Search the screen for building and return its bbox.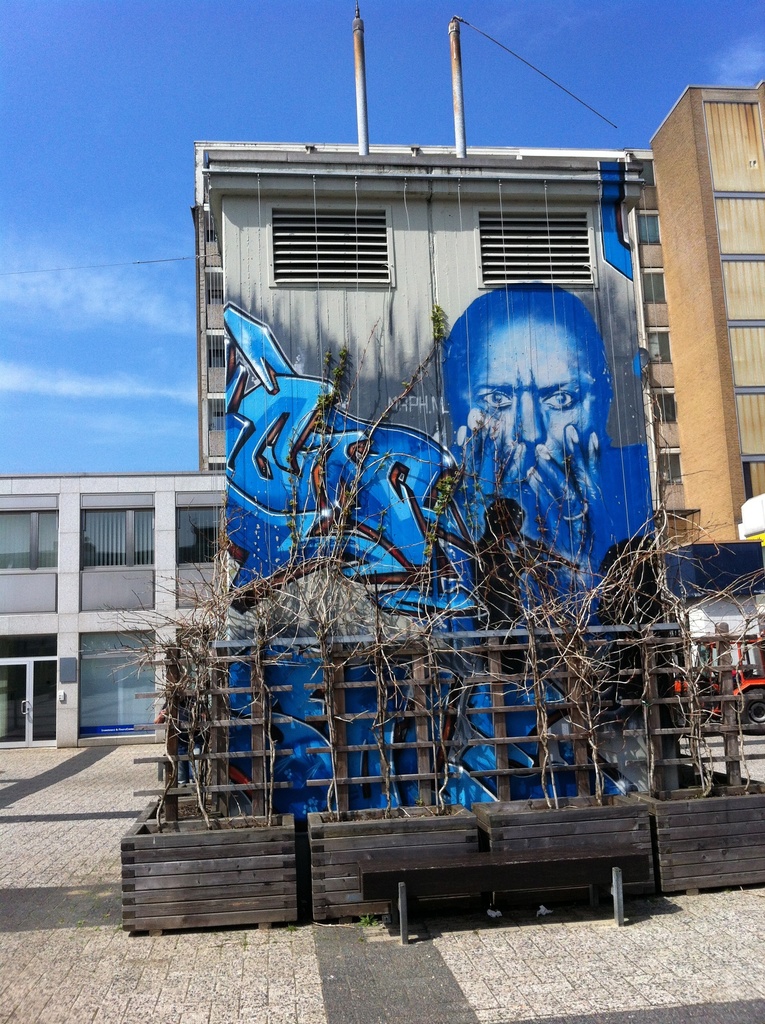
Found: locate(119, 6, 759, 941).
